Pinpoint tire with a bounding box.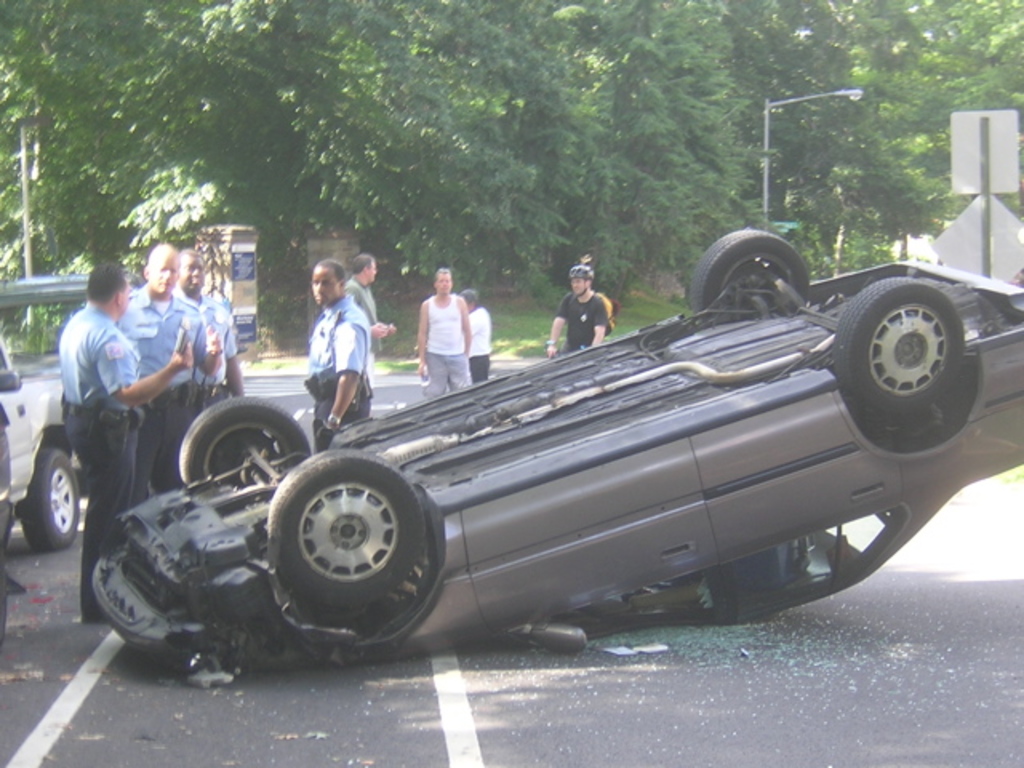
left=691, top=229, right=810, bottom=310.
